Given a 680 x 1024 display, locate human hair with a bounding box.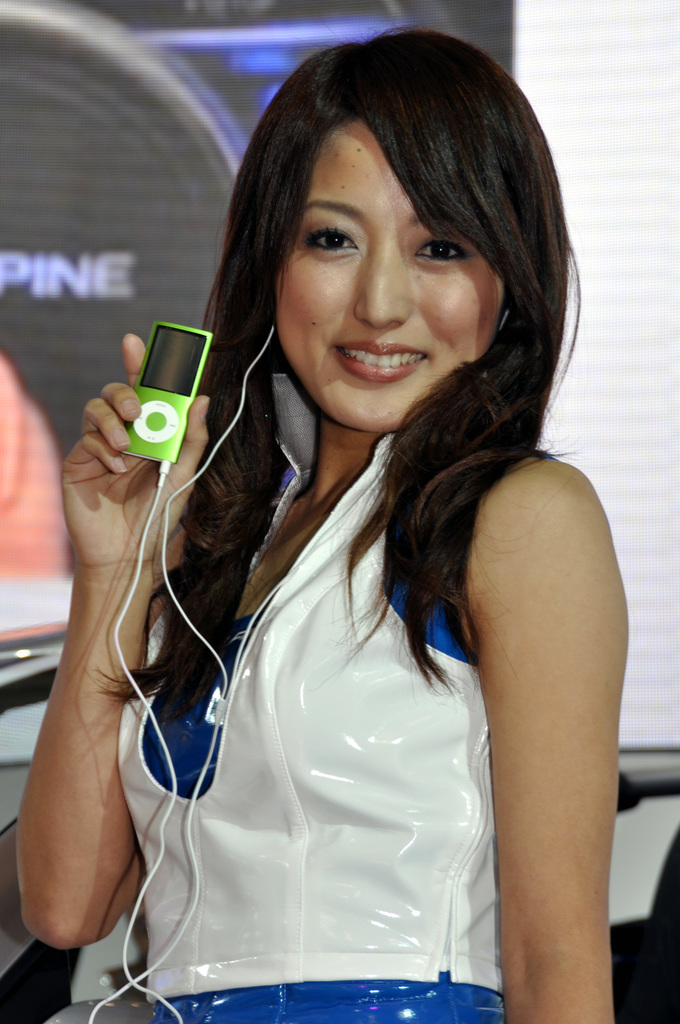
Located: 143/22/563/842.
